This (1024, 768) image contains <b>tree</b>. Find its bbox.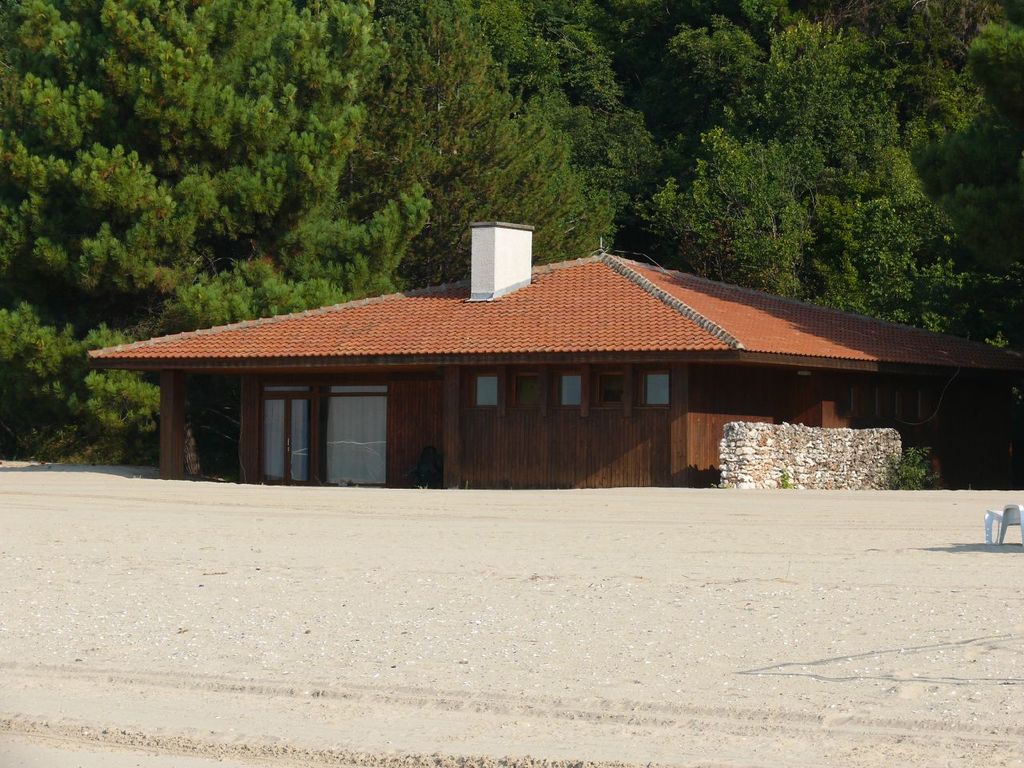
bbox=[540, 8, 722, 250].
